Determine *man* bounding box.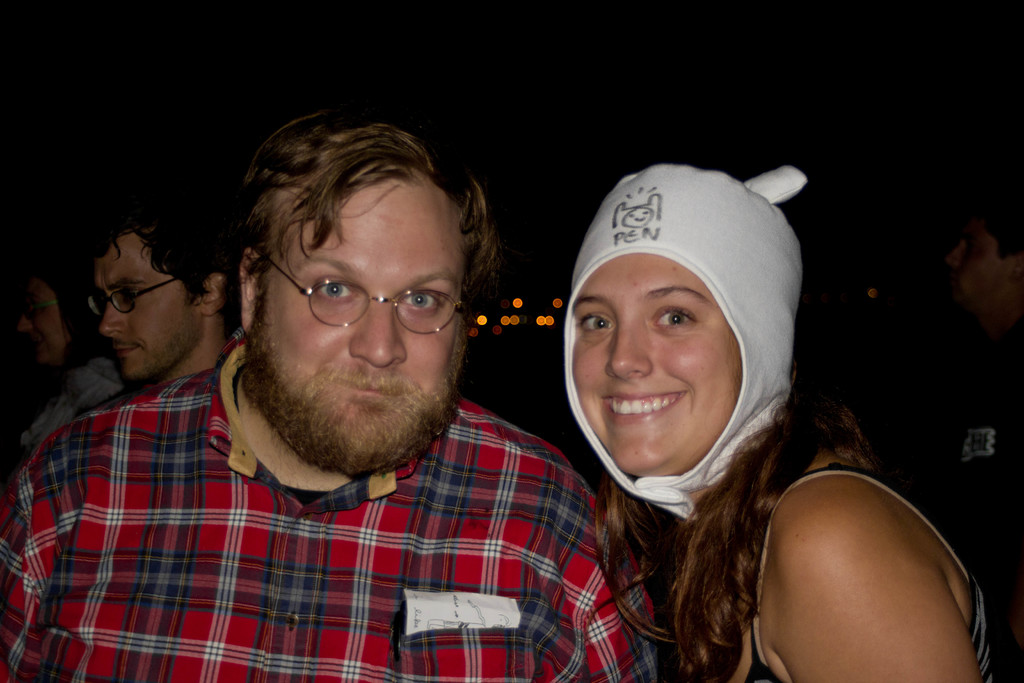
Determined: x1=916, y1=199, x2=1023, y2=682.
